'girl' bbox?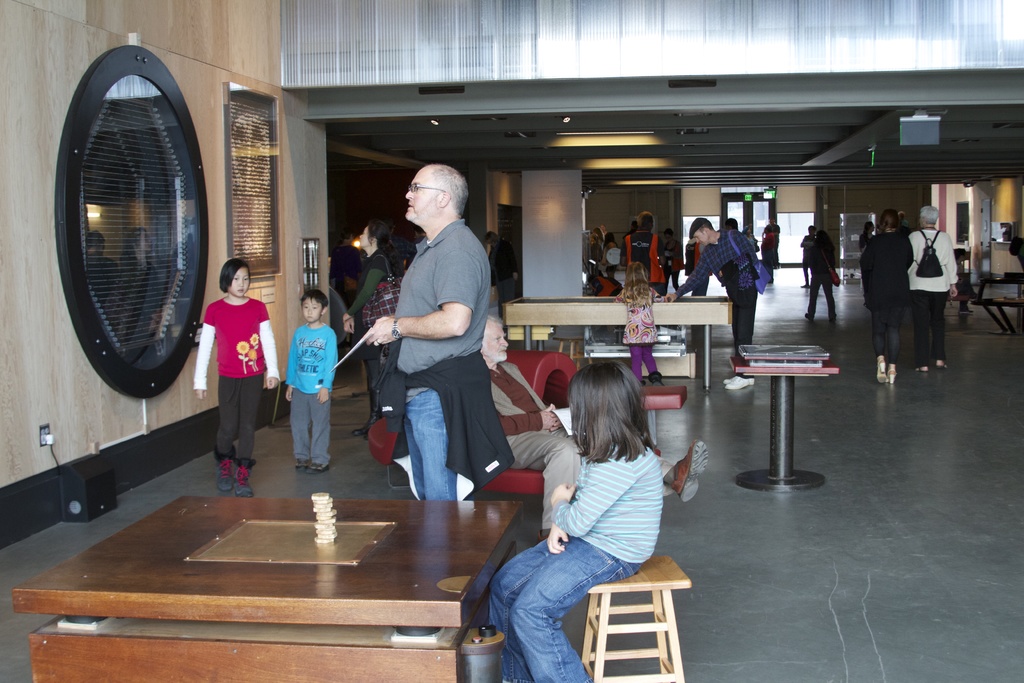
(left=616, top=263, right=659, bottom=389)
